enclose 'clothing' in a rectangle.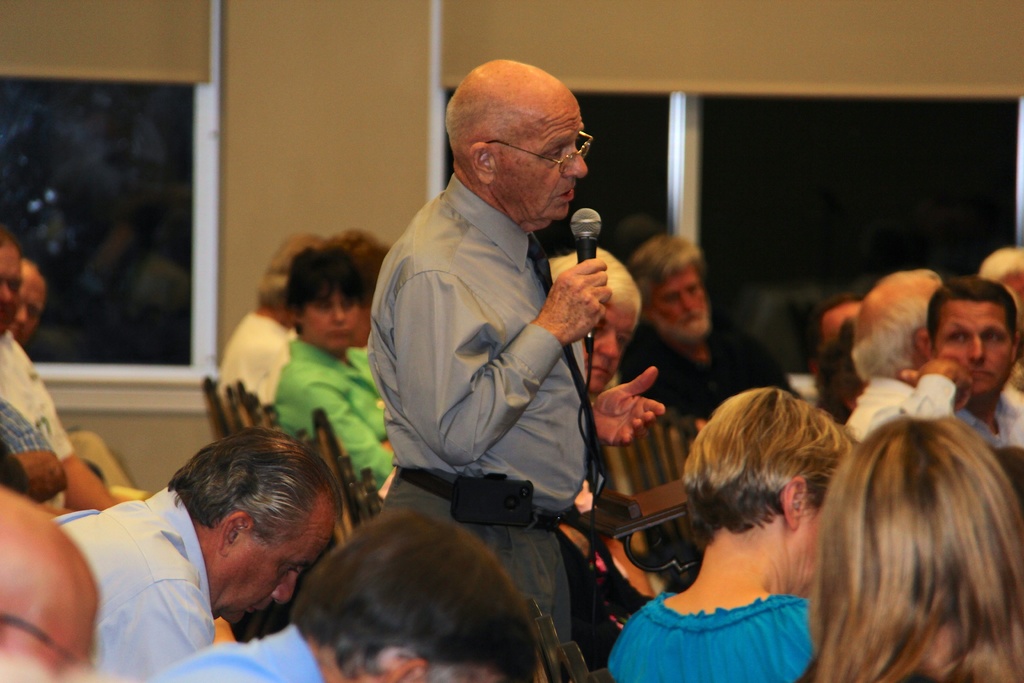
x1=0 y1=329 x2=78 y2=466.
